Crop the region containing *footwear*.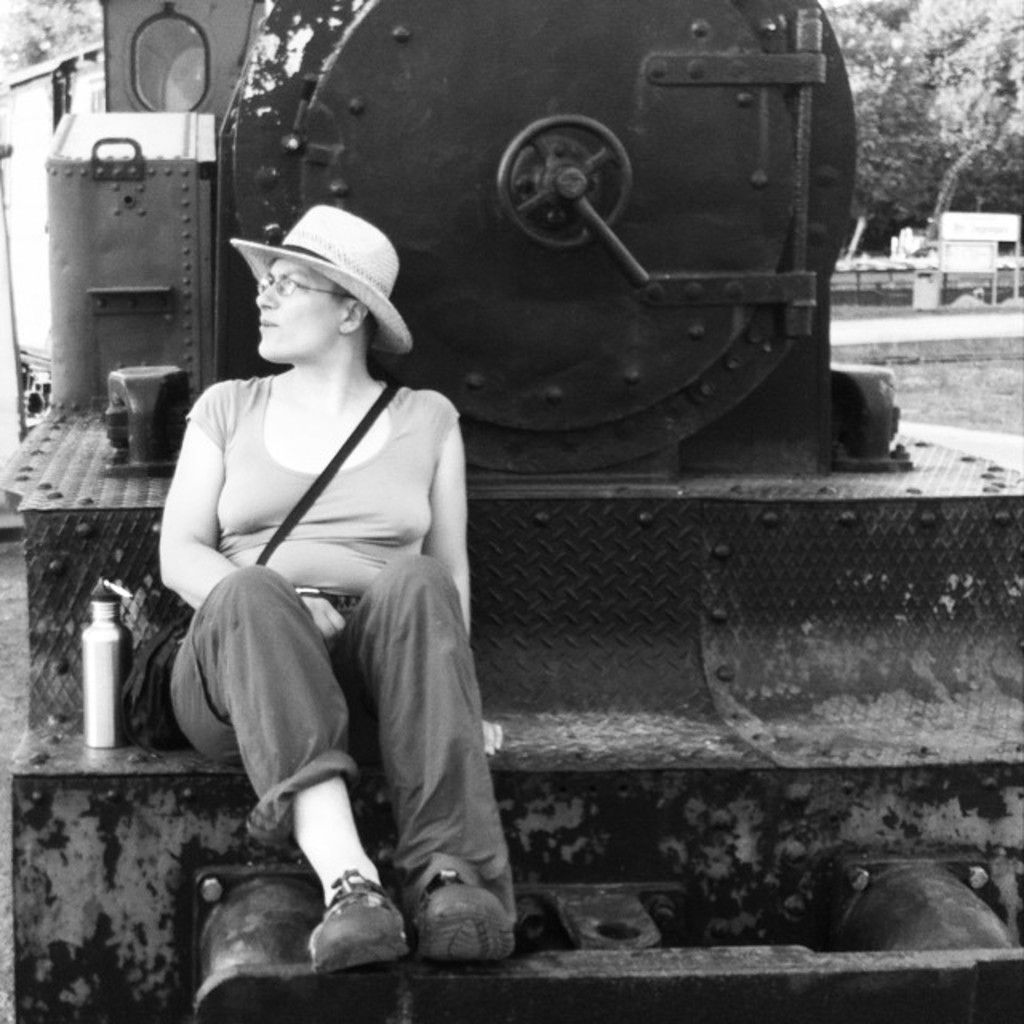
Crop region: box=[304, 866, 411, 970].
